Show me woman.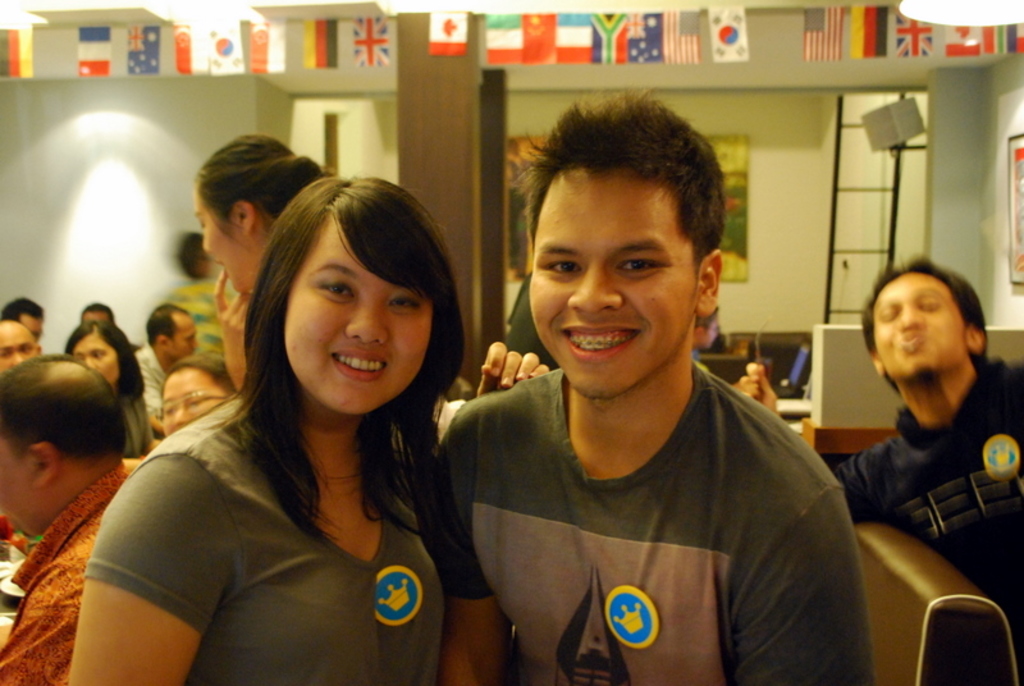
woman is here: (x1=191, y1=133, x2=337, y2=397).
